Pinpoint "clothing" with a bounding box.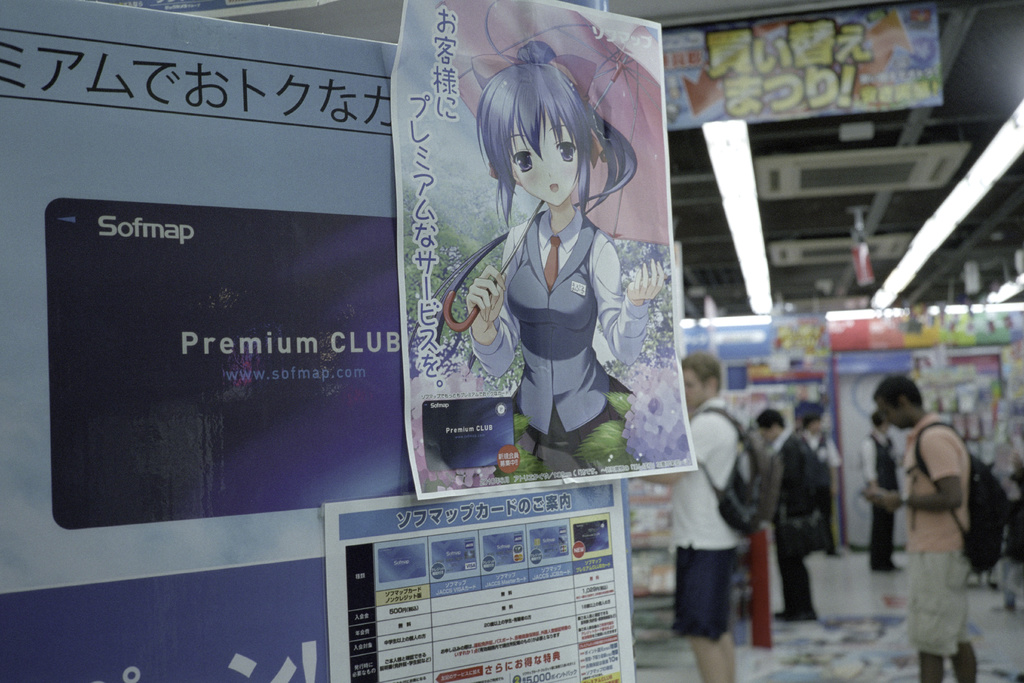
{"left": 493, "top": 185, "right": 634, "bottom": 465}.
